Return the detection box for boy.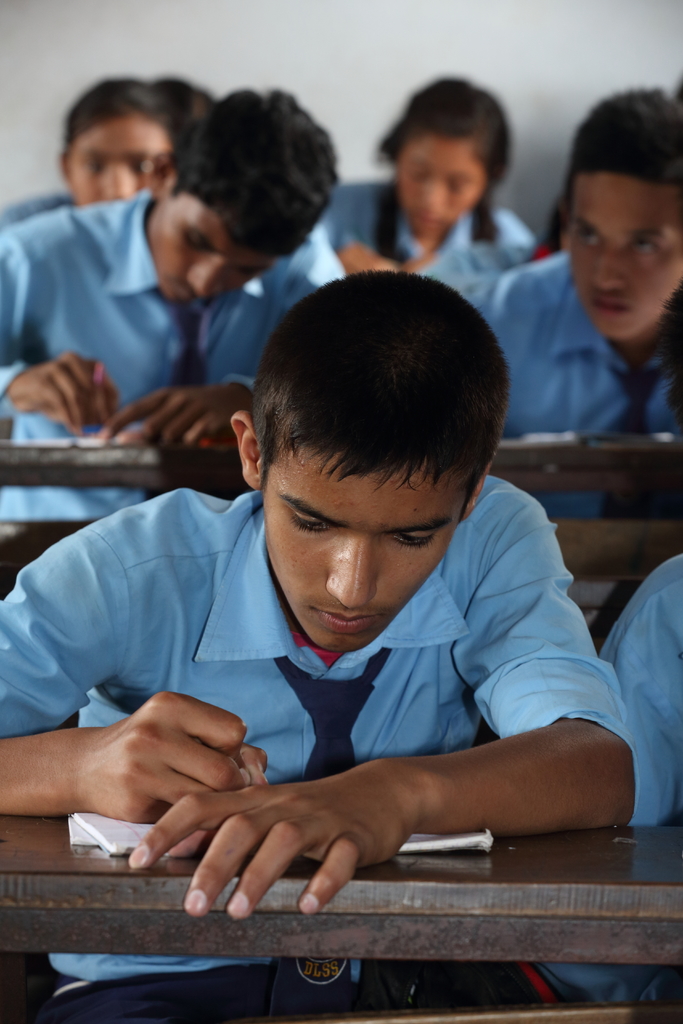
(481, 85, 682, 531).
